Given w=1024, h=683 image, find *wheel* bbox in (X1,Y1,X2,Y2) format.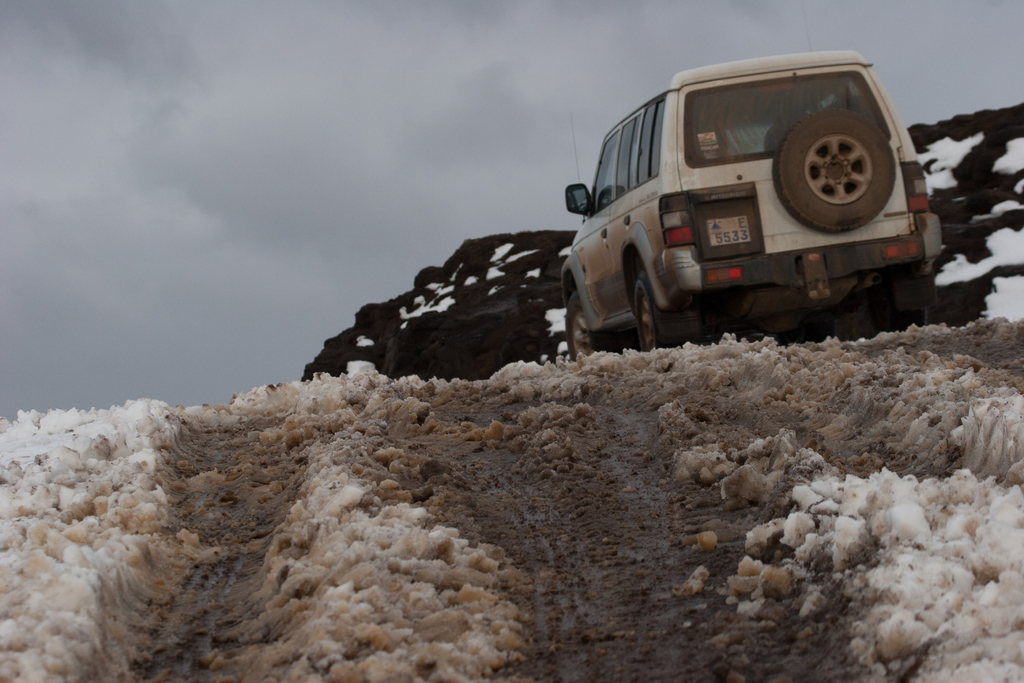
(568,295,597,357).
